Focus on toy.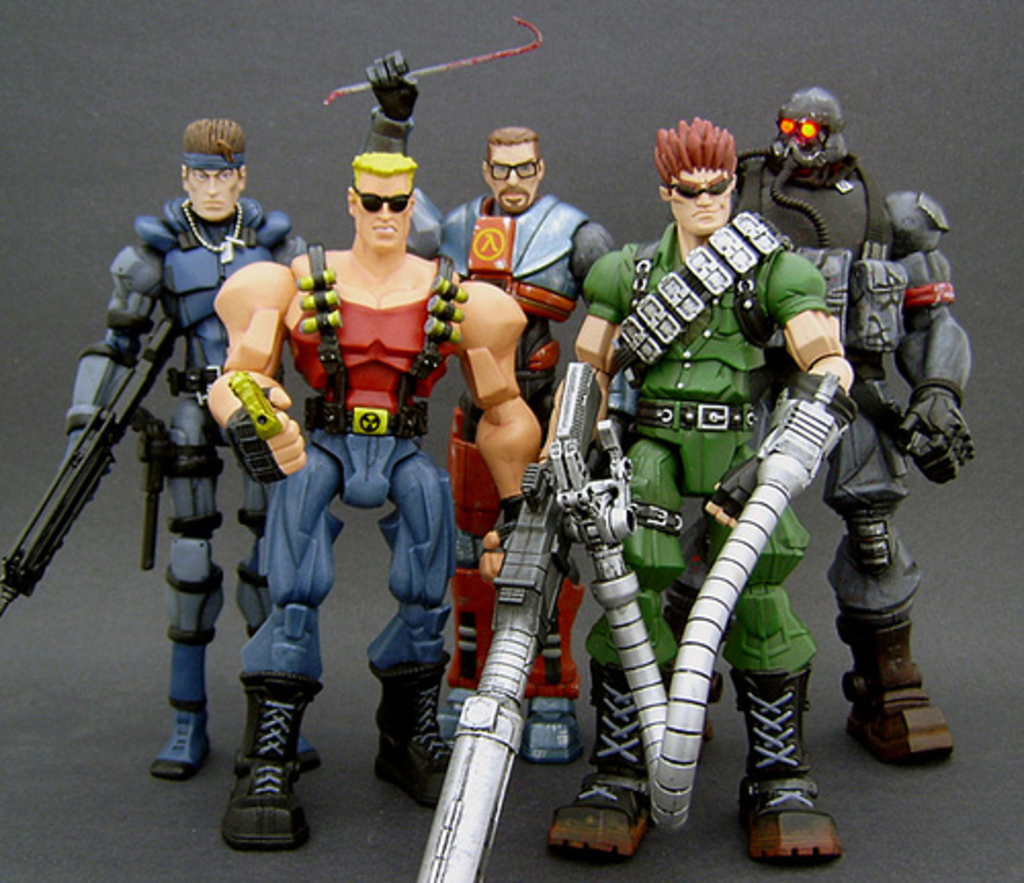
Focused at [193,107,487,774].
